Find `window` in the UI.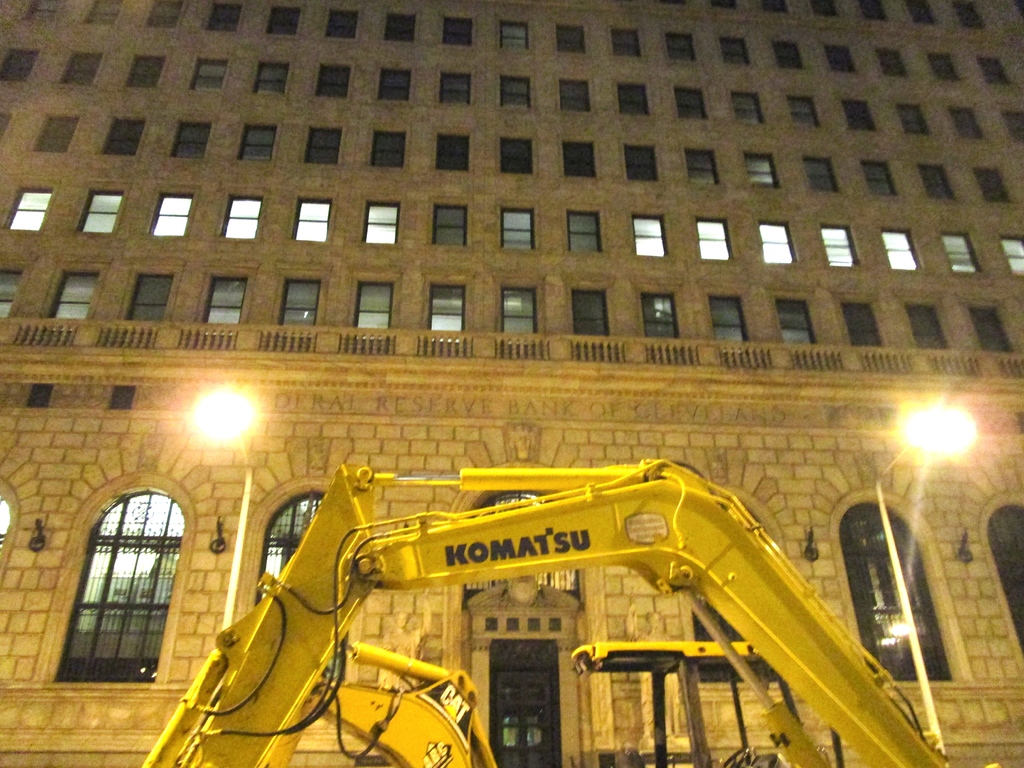
UI element at 3, 271, 25, 316.
